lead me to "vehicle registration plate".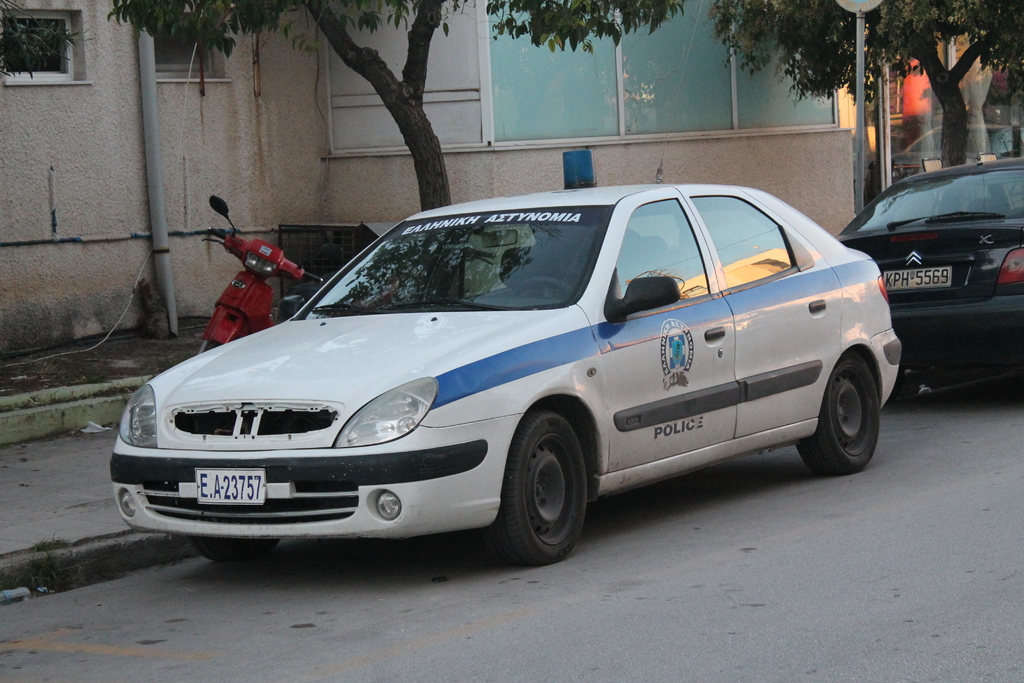
Lead to pyautogui.locateOnScreen(195, 468, 264, 504).
